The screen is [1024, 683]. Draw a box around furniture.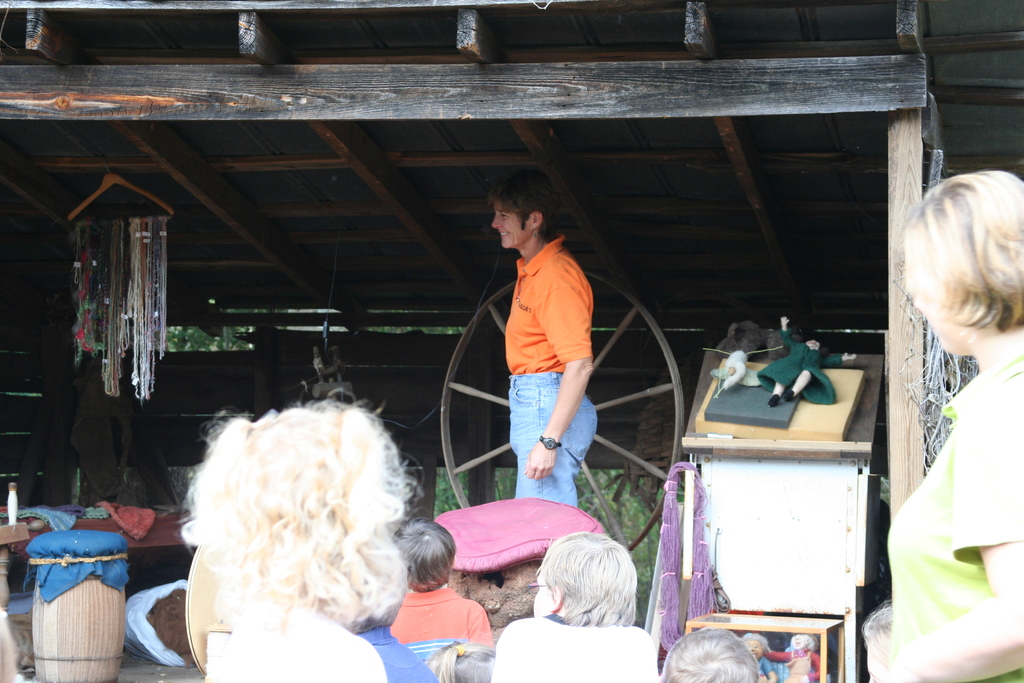
bbox(2, 509, 191, 549).
